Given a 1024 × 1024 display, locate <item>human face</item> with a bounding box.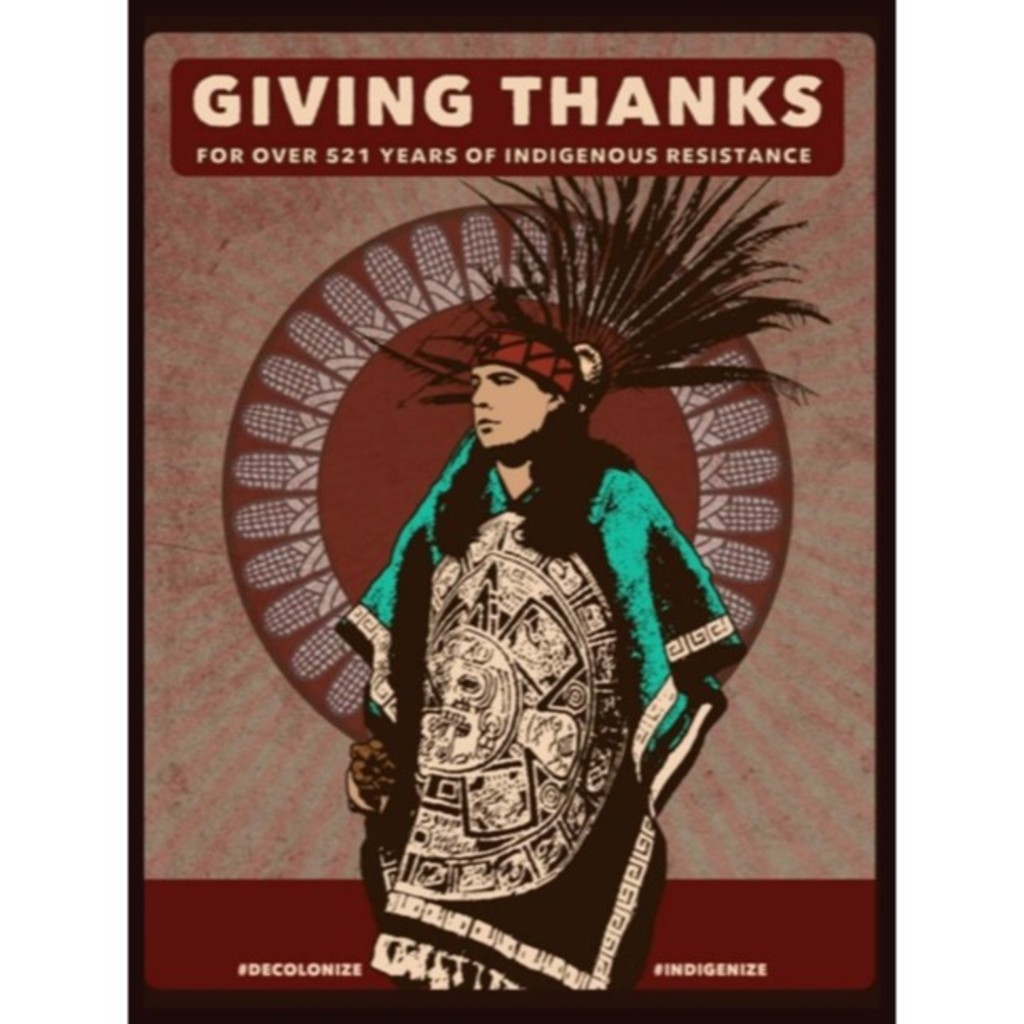
Located: 475,366,557,445.
